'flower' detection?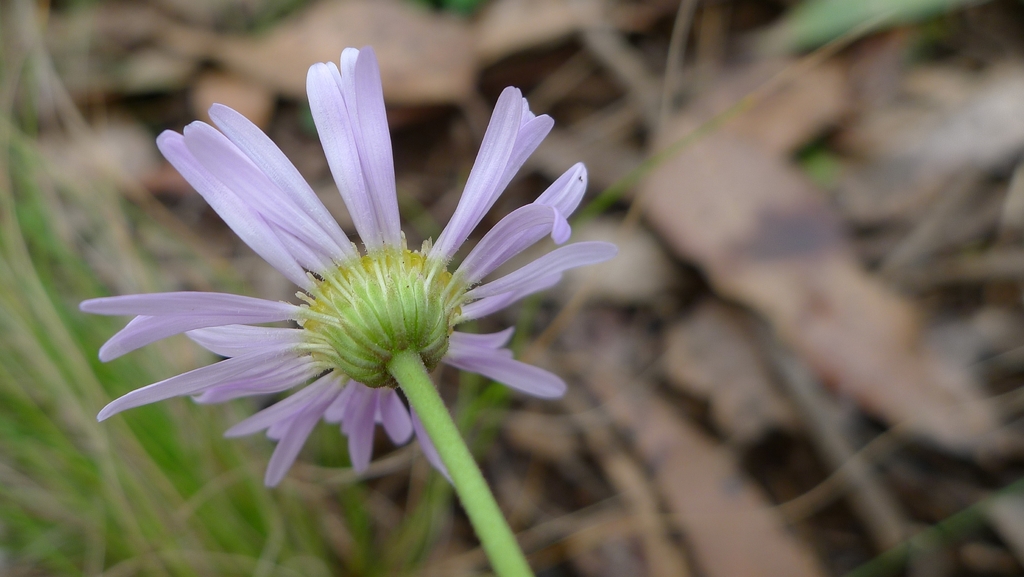
(x1=78, y1=62, x2=618, y2=508)
